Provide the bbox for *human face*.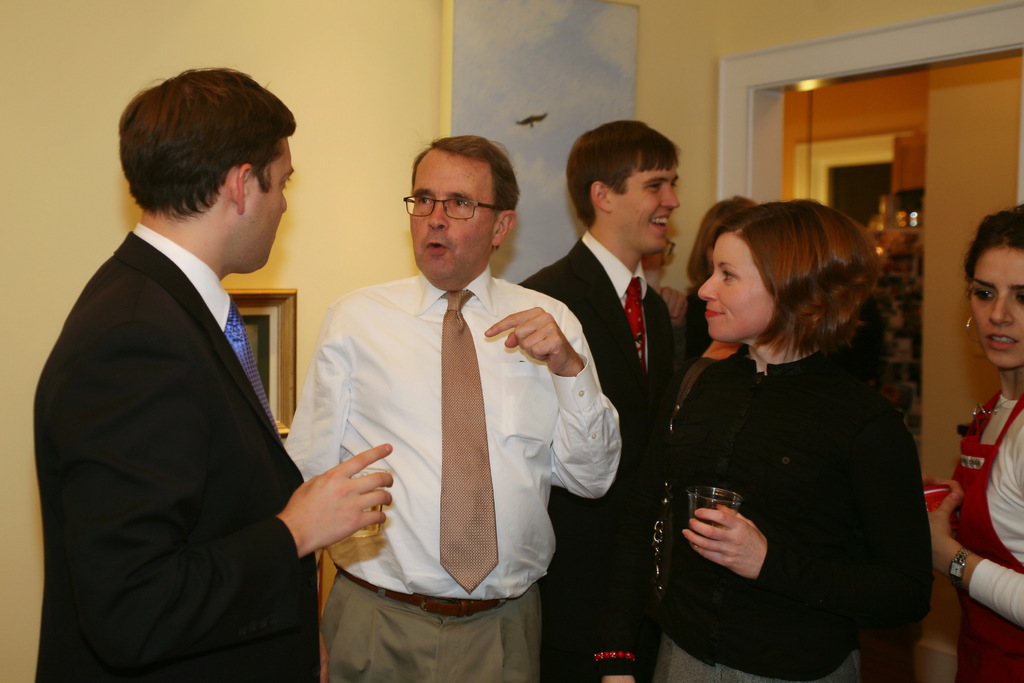
<region>971, 243, 1023, 368</region>.
